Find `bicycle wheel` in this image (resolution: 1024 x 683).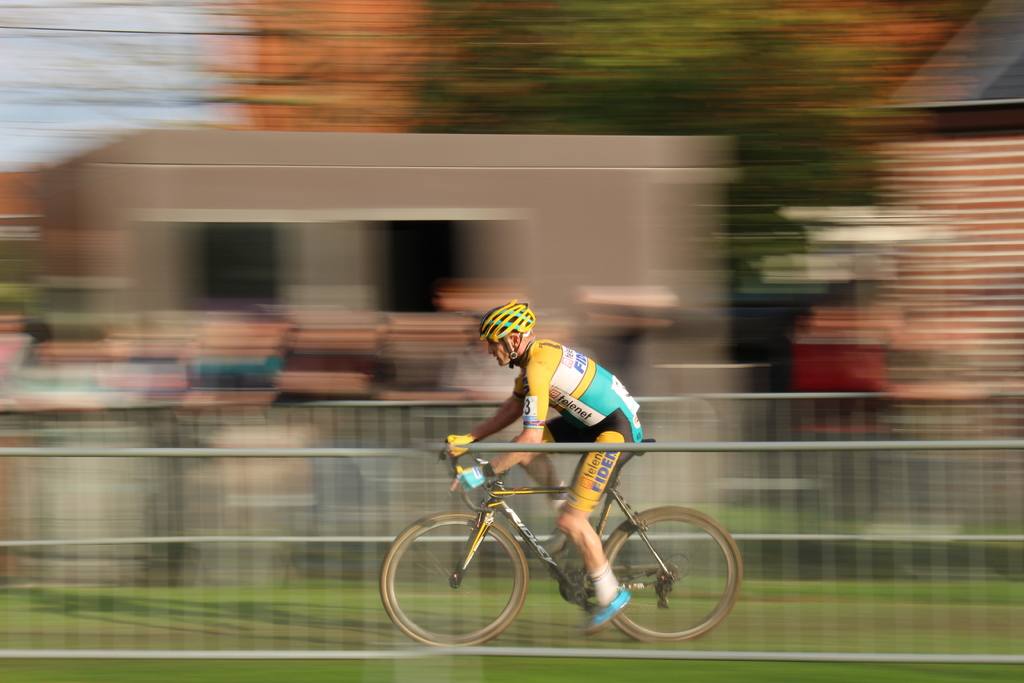
595 512 739 640.
